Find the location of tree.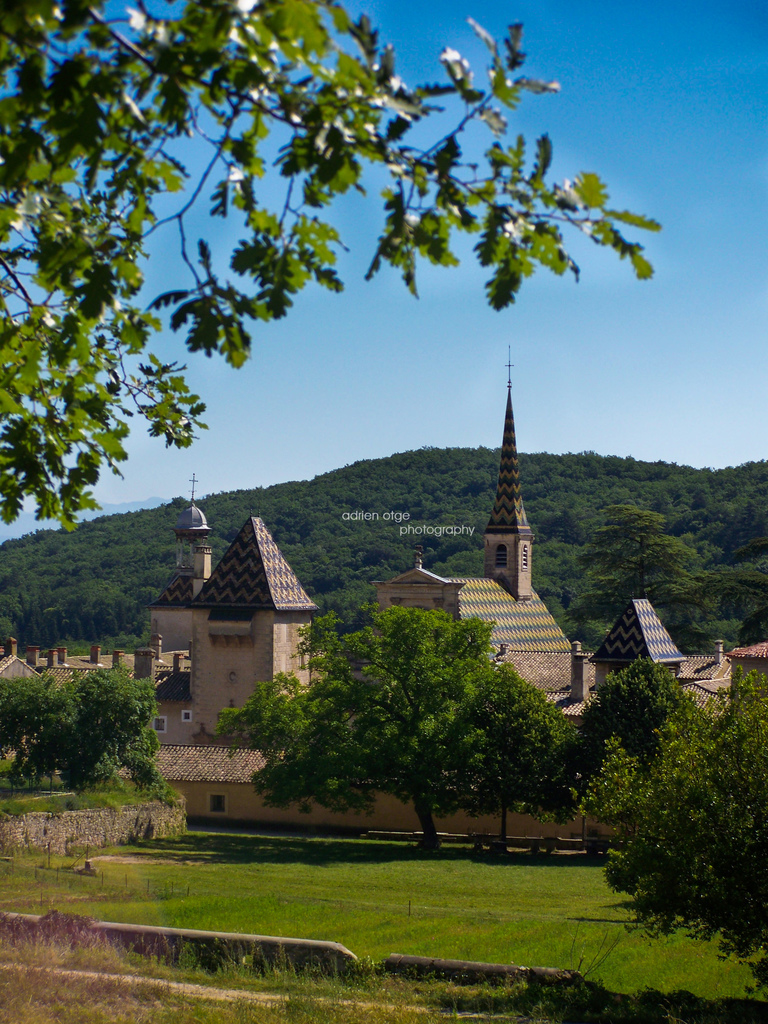
Location: (left=429, top=663, right=577, bottom=850).
